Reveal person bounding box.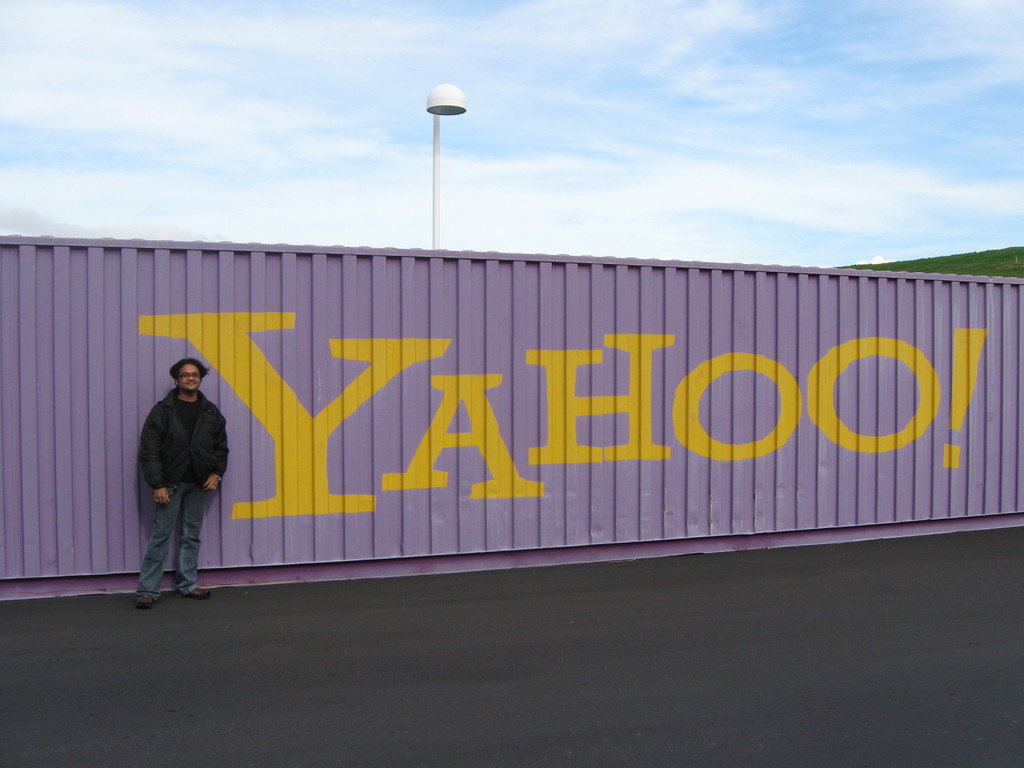
Revealed: bbox=[125, 359, 228, 607].
